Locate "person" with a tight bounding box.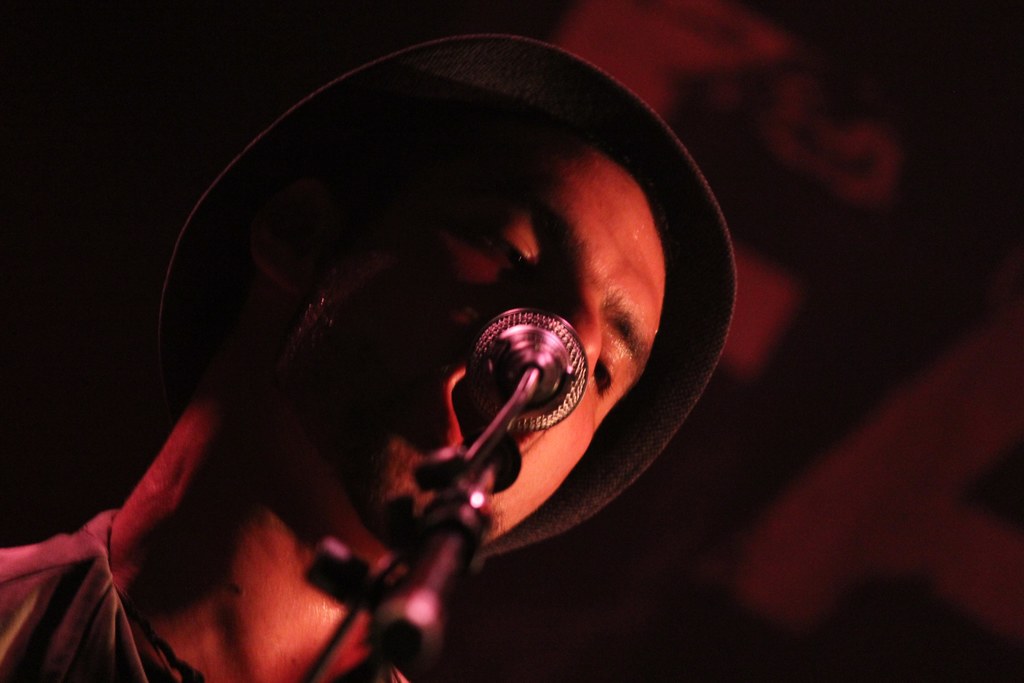
crop(0, 103, 660, 682).
